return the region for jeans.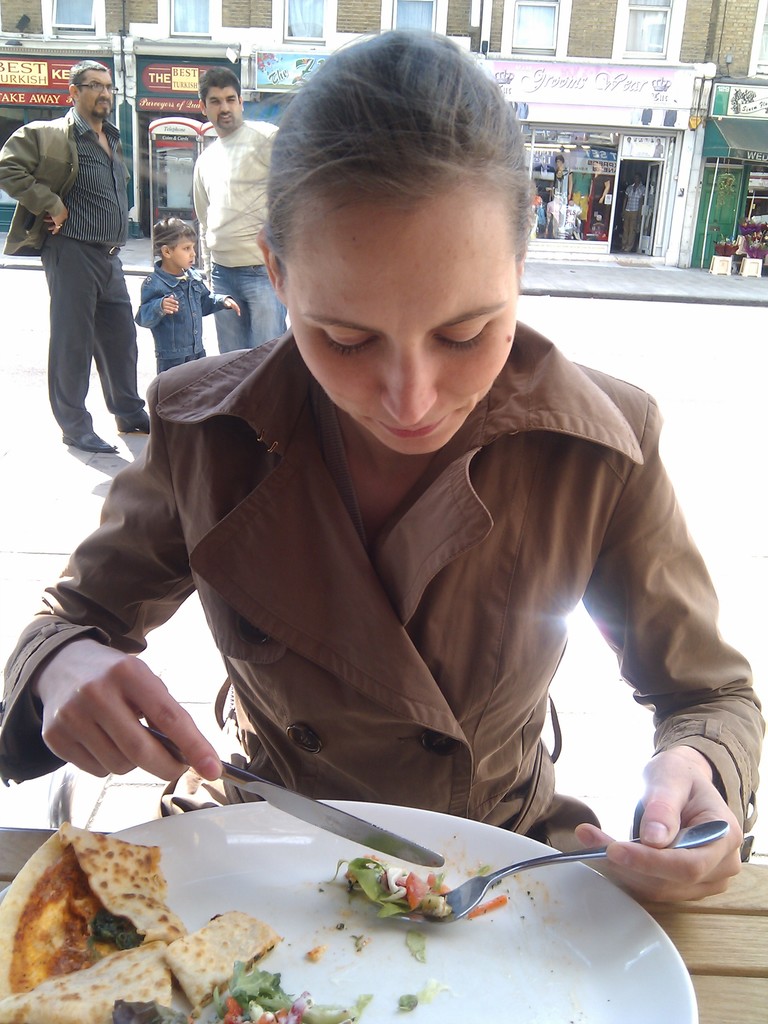
[x1=40, y1=230, x2=145, y2=433].
